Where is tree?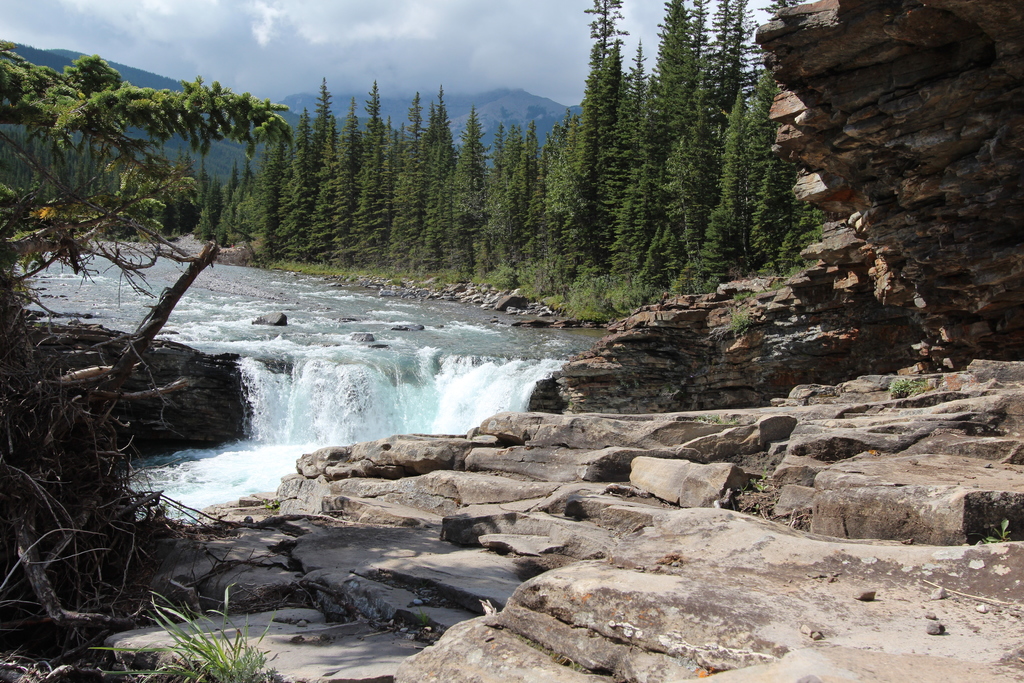
bbox(691, 0, 759, 251).
